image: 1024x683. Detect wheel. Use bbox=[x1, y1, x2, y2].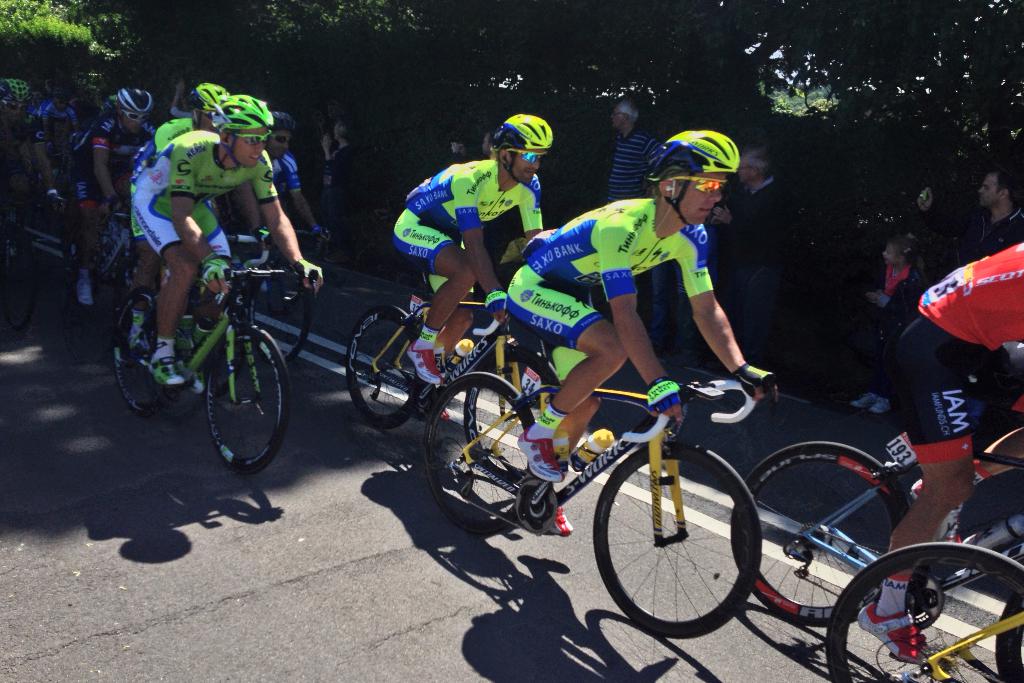
bbox=[669, 443, 755, 633].
